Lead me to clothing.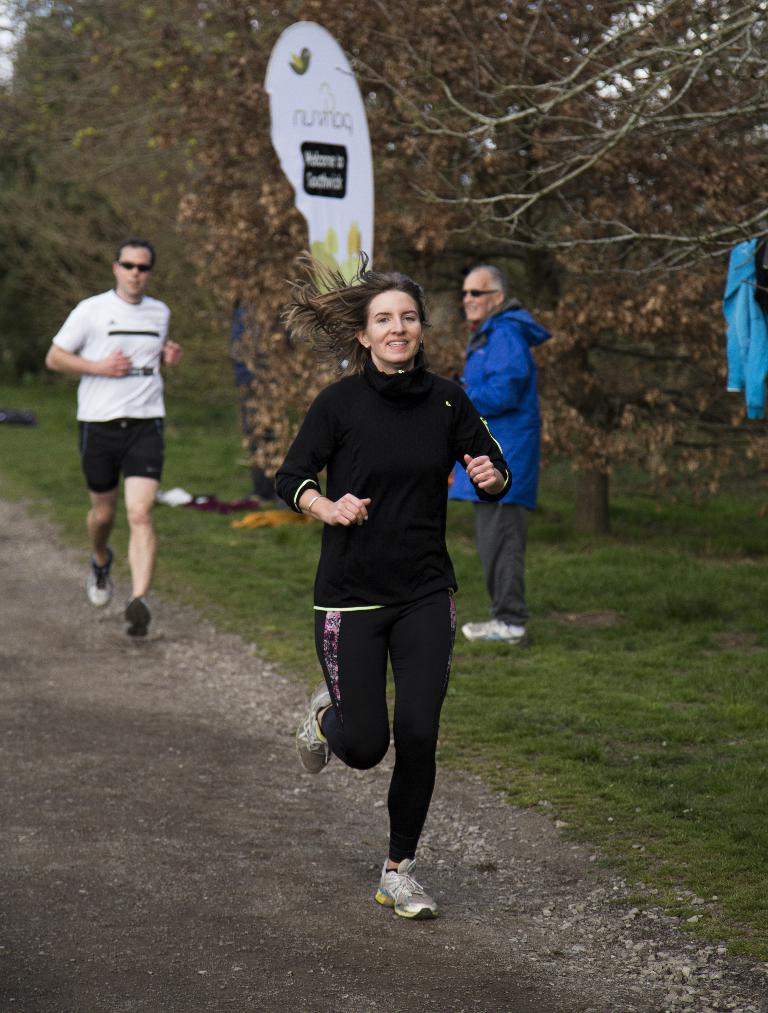
Lead to 278:306:489:807.
